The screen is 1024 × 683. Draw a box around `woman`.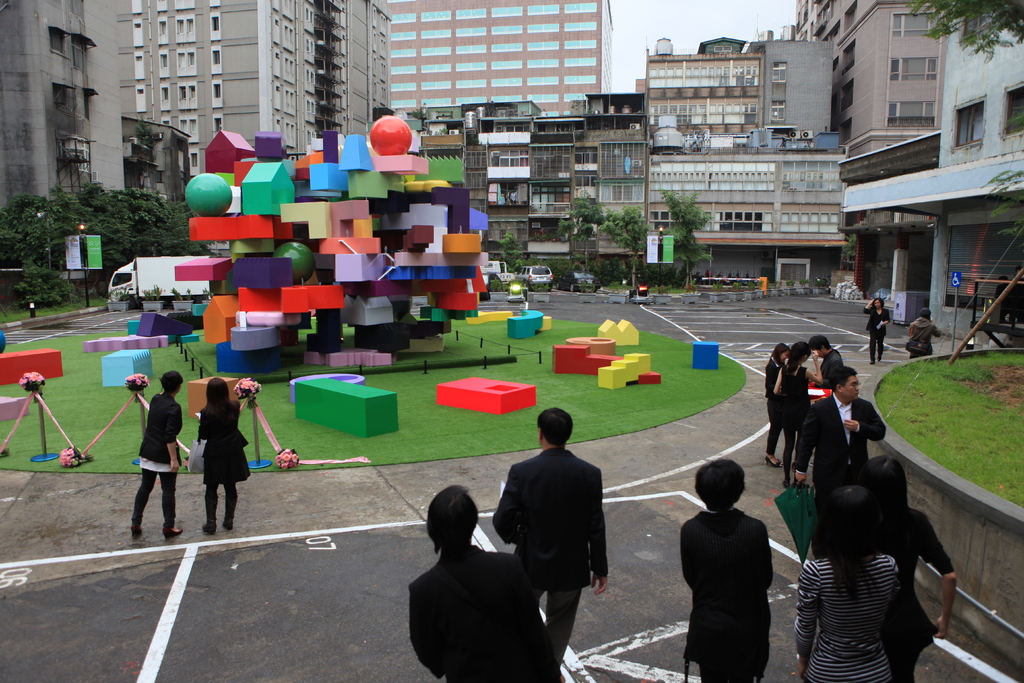
x1=774 y1=340 x2=823 y2=486.
